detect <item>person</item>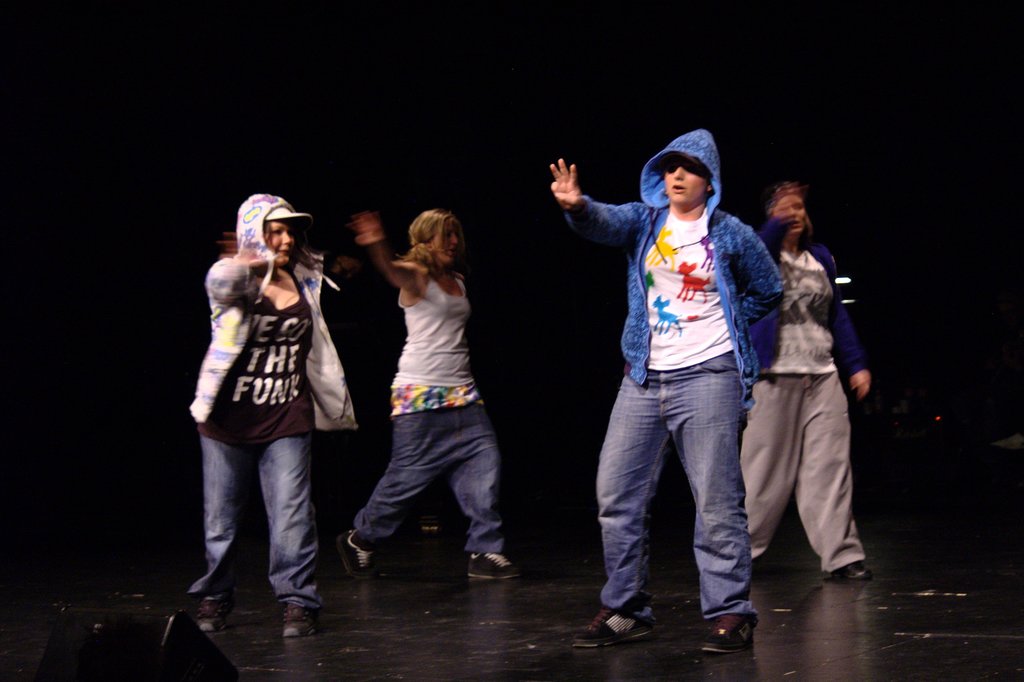
739,183,869,579
